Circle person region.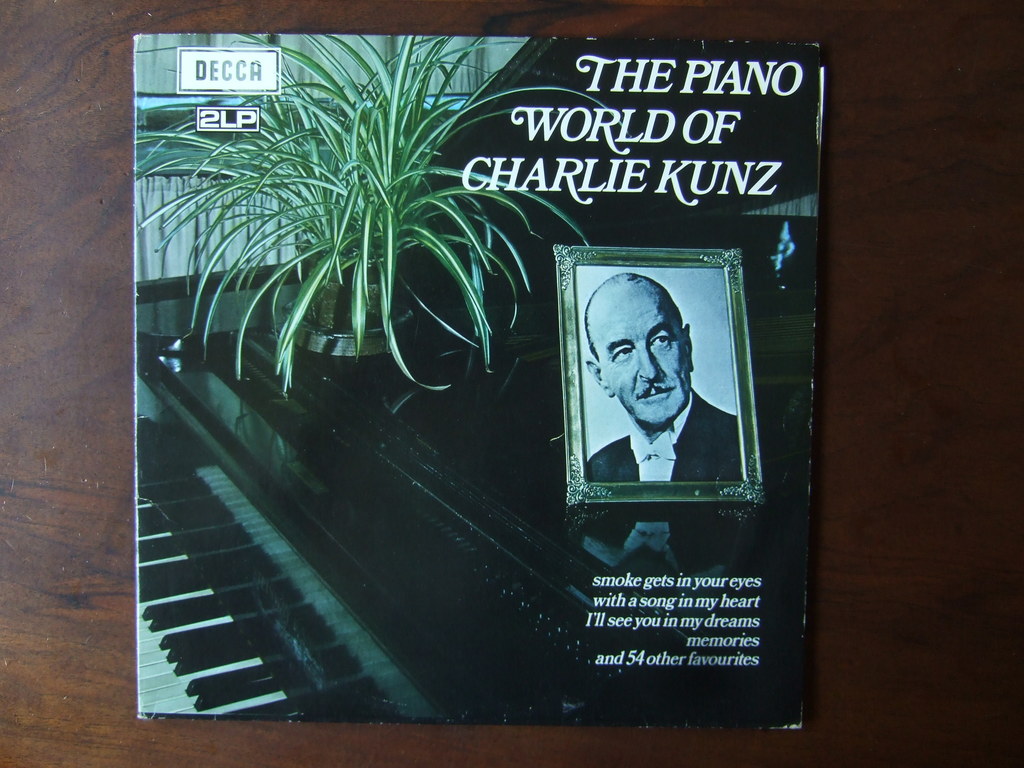
Region: Rect(588, 279, 753, 541).
